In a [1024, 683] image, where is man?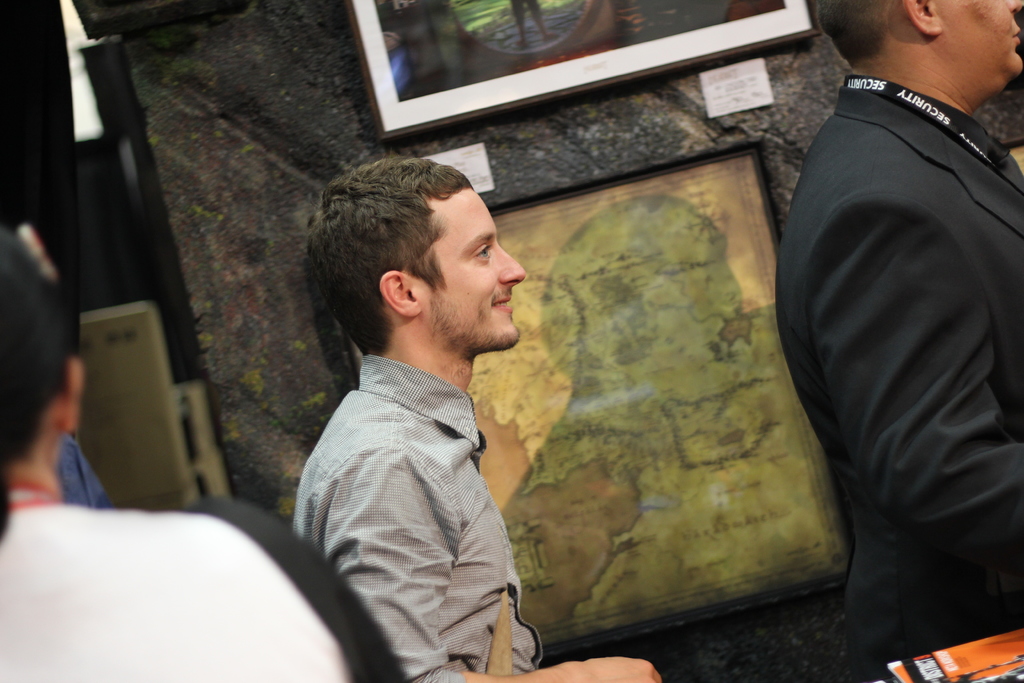
crop(286, 158, 673, 682).
